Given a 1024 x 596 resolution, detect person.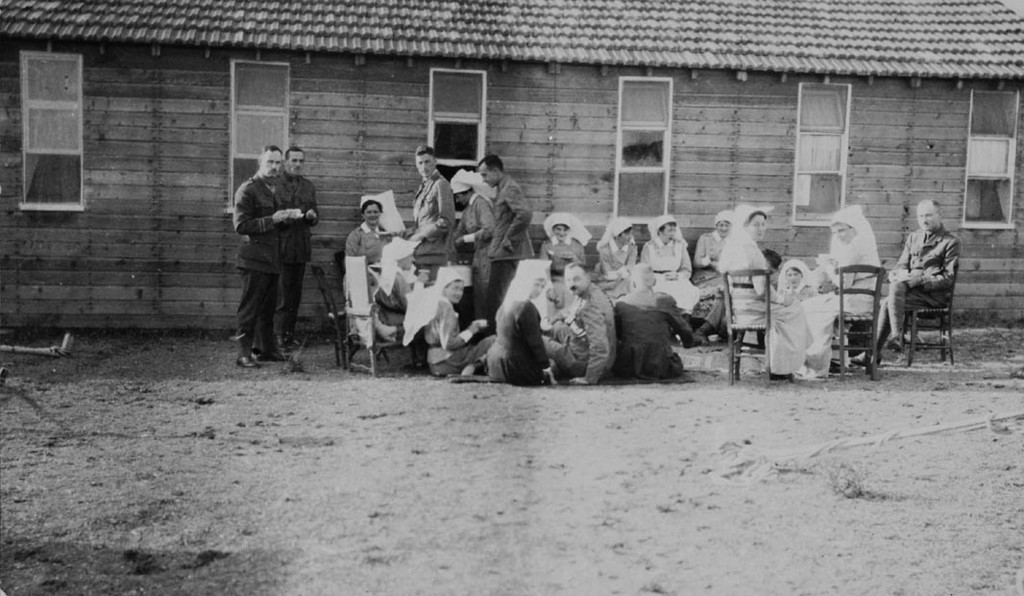
[x1=482, y1=157, x2=531, y2=294].
